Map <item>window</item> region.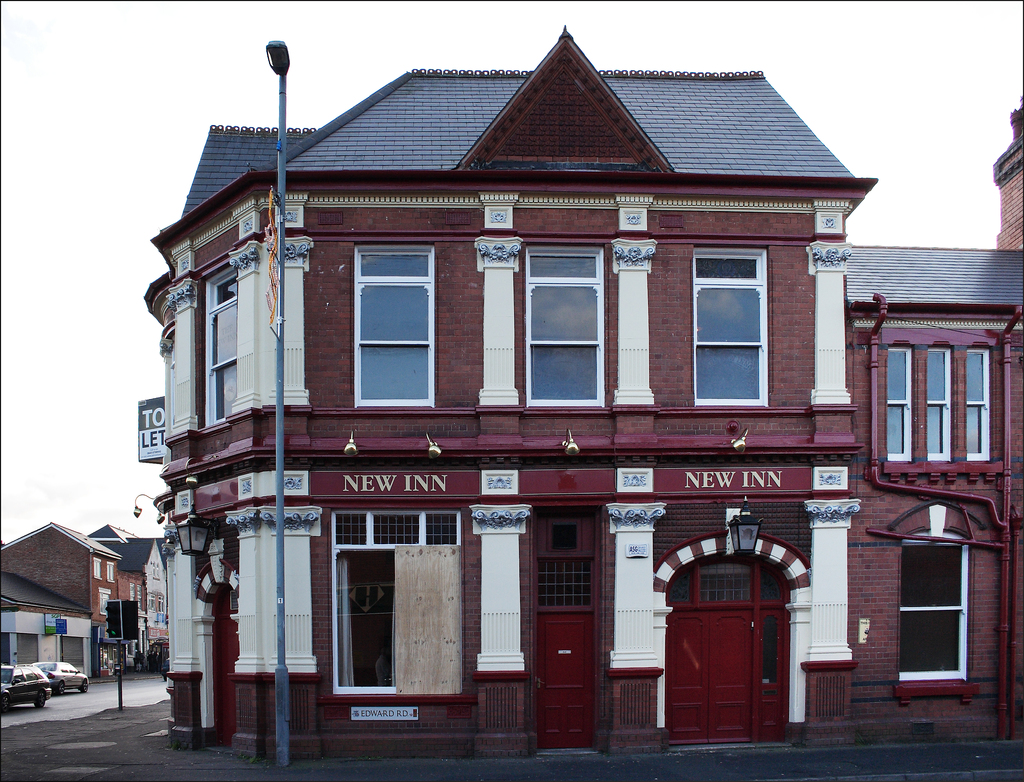
Mapped to (358,243,437,410).
